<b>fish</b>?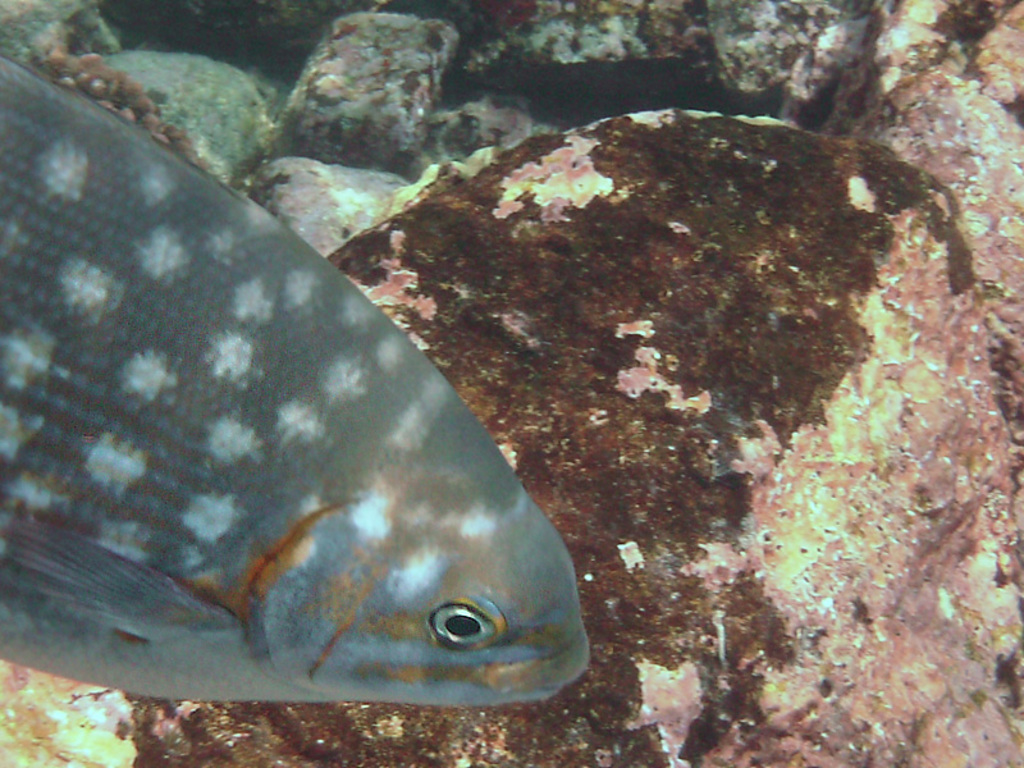
box=[0, 42, 607, 767]
